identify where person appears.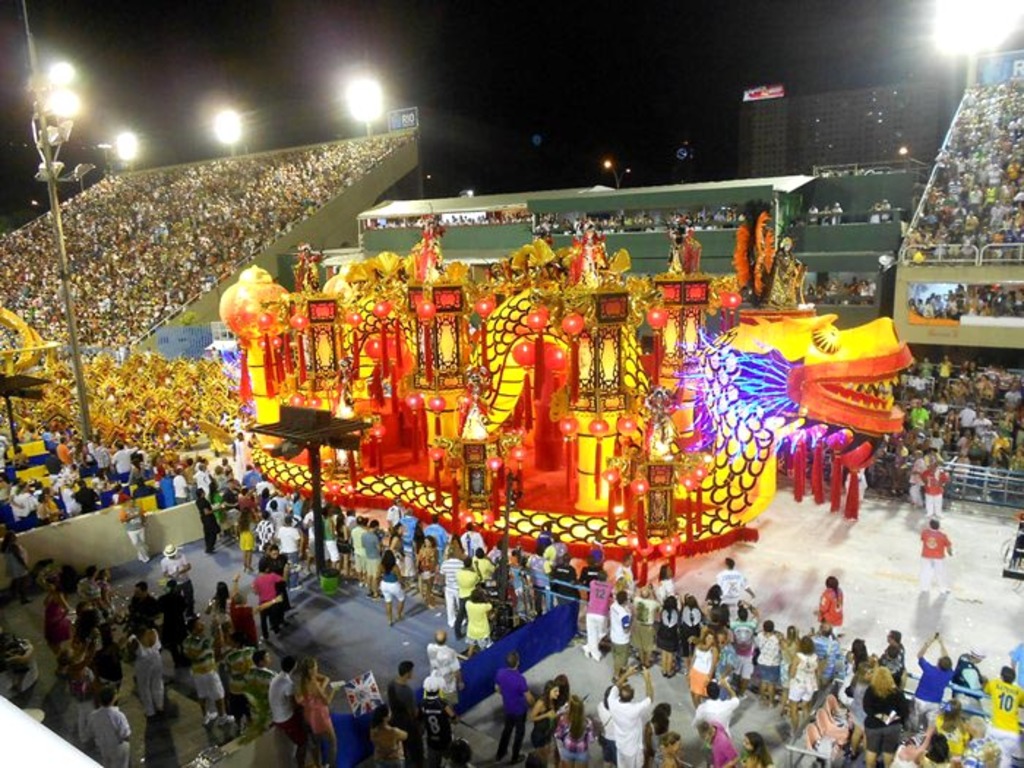
Appears at {"left": 677, "top": 592, "right": 717, "bottom": 654}.
